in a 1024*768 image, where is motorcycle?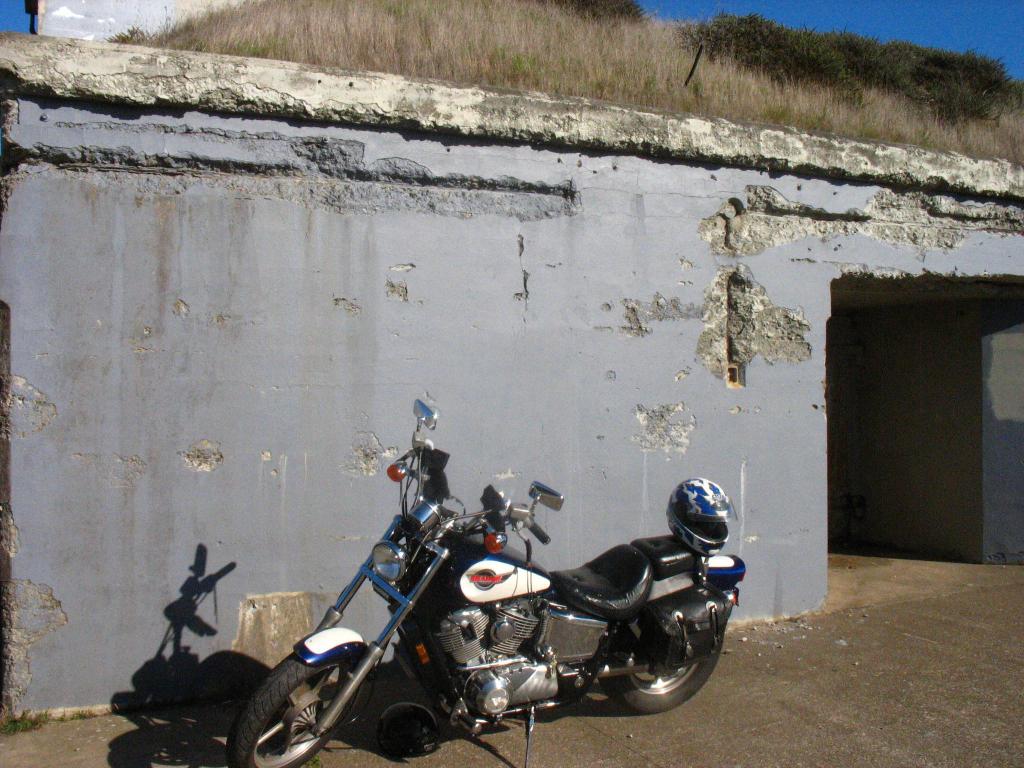
<region>303, 492, 732, 746</region>.
